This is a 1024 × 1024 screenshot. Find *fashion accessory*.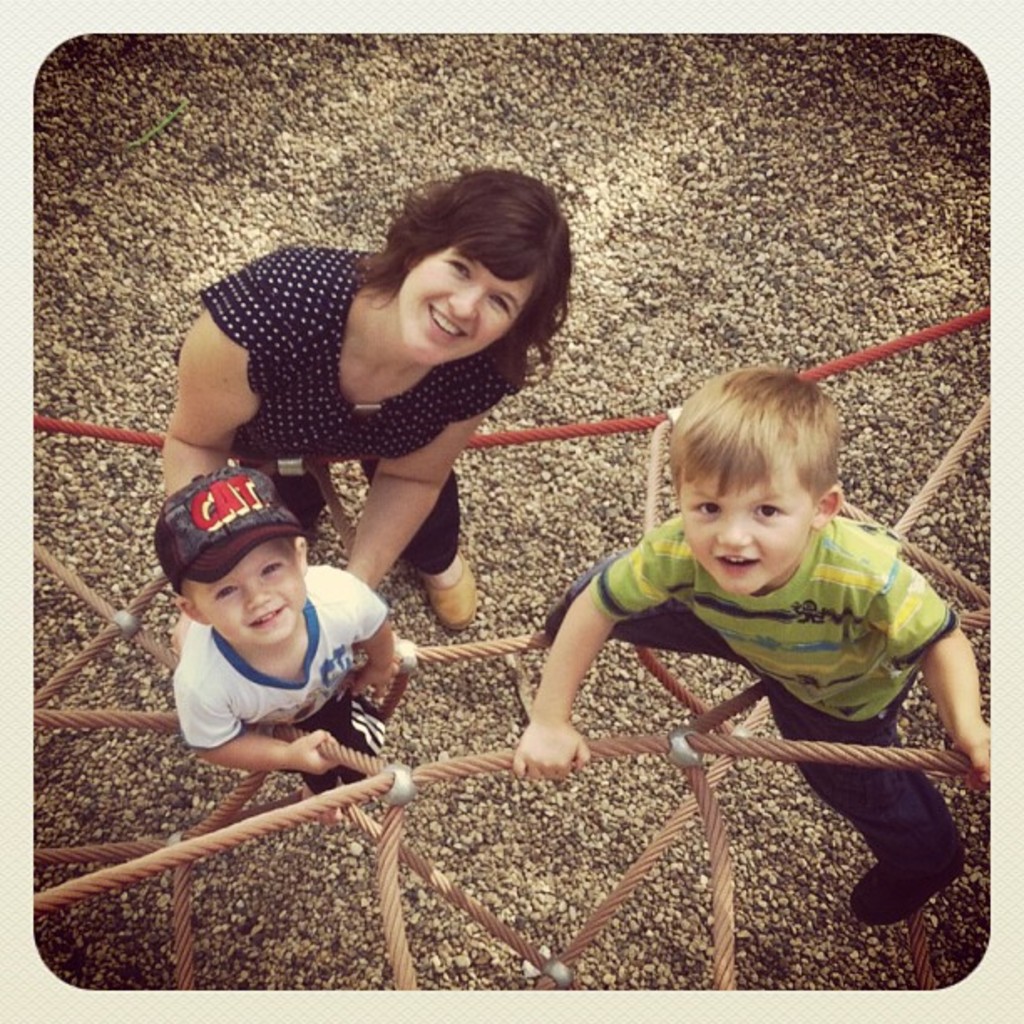
Bounding box: {"left": 151, "top": 463, "right": 311, "bottom": 597}.
